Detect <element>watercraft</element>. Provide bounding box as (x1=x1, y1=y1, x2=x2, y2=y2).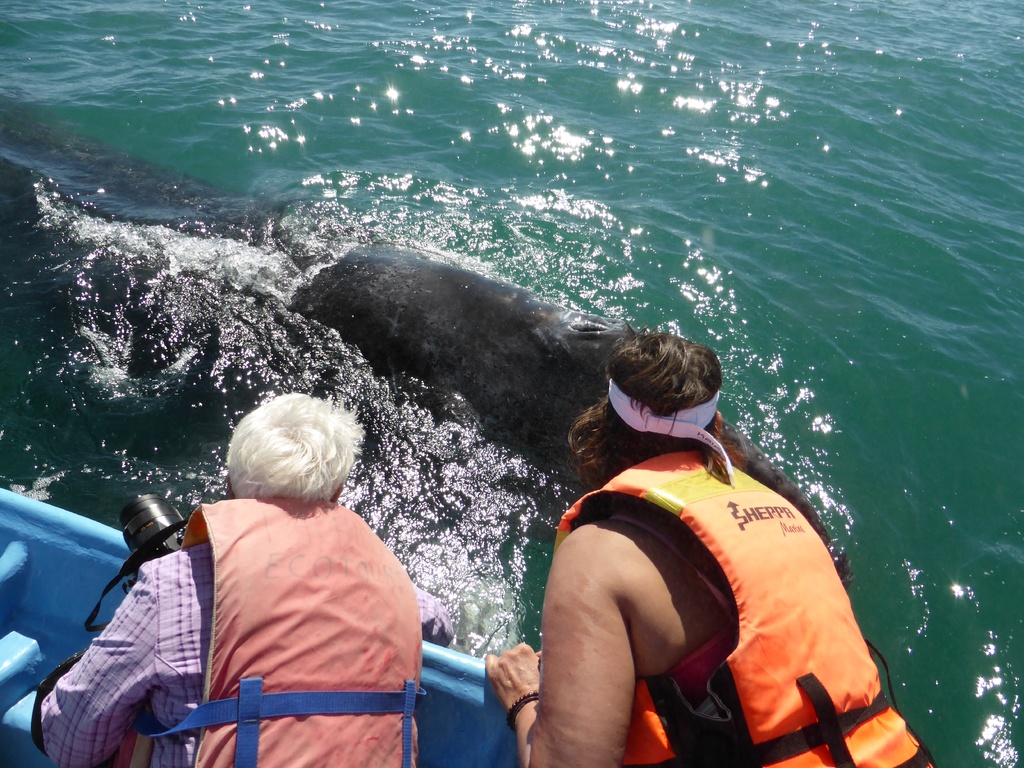
(x1=3, y1=493, x2=520, y2=767).
